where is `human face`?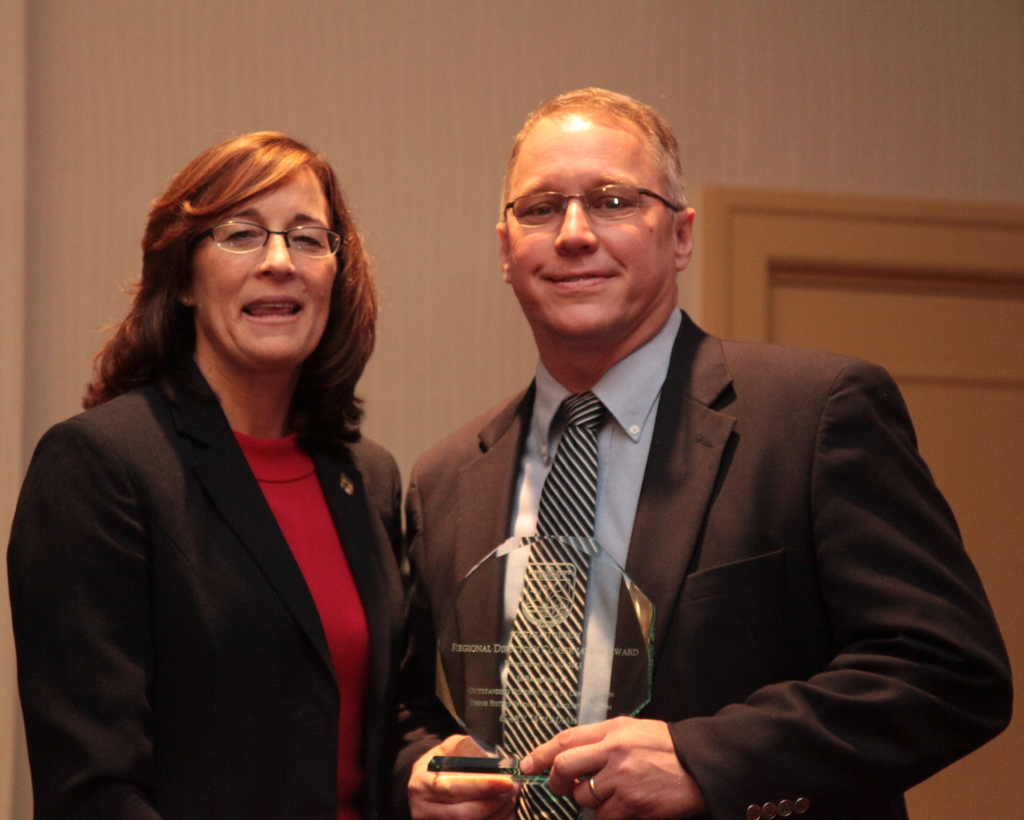
bbox(192, 166, 337, 365).
